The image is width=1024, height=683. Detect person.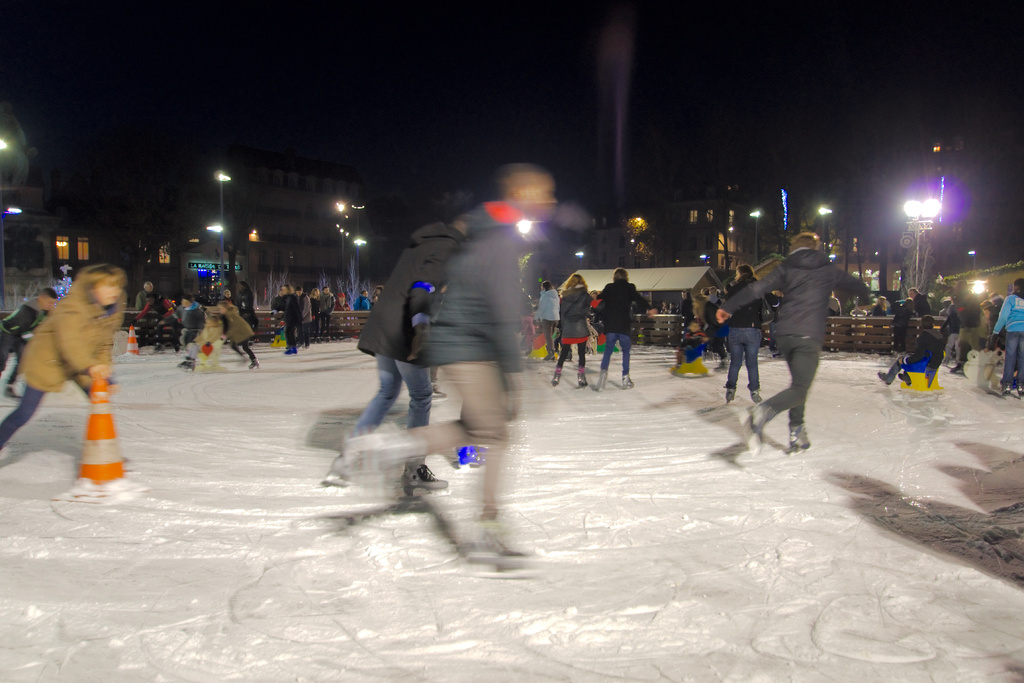
Detection: <region>130, 290, 179, 350</region>.
